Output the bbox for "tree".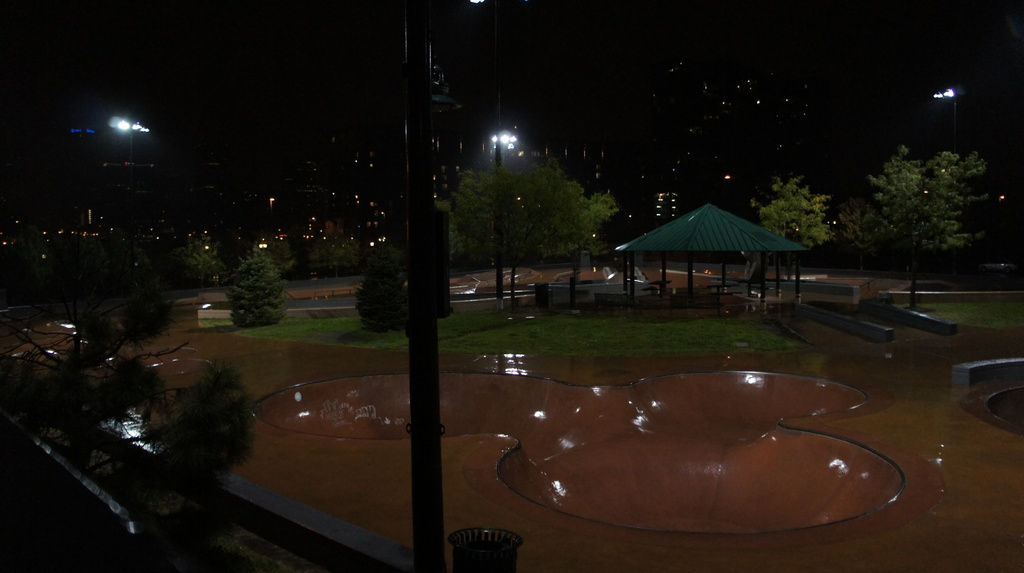
l=351, t=230, r=412, b=336.
